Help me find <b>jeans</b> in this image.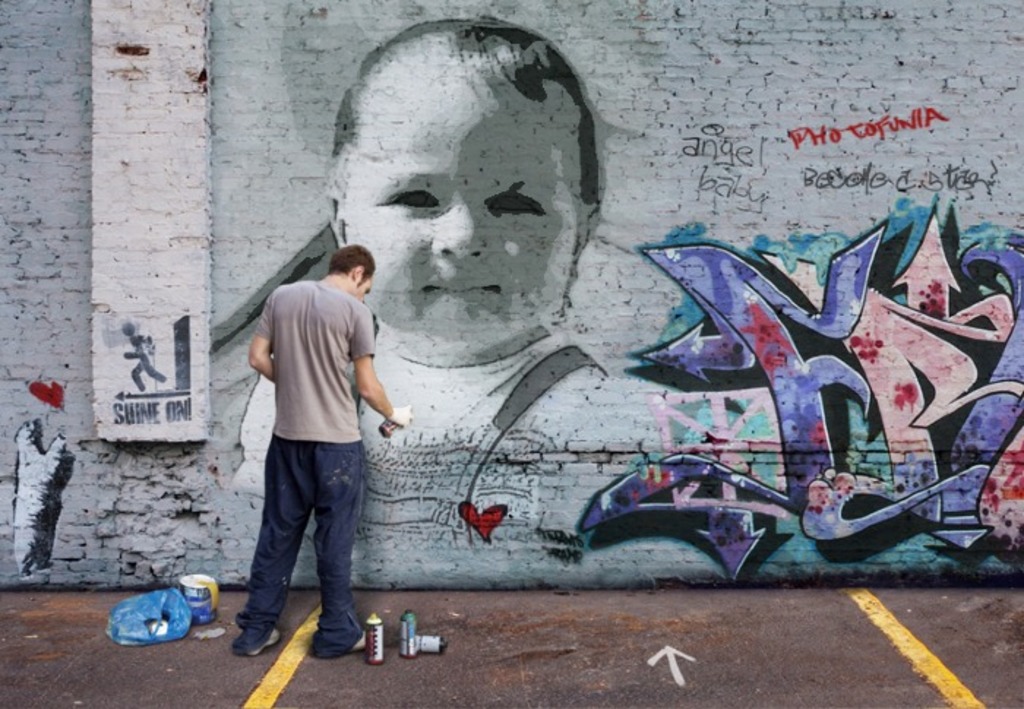
Found it: [x1=234, y1=434, x2=363, y2=651].
